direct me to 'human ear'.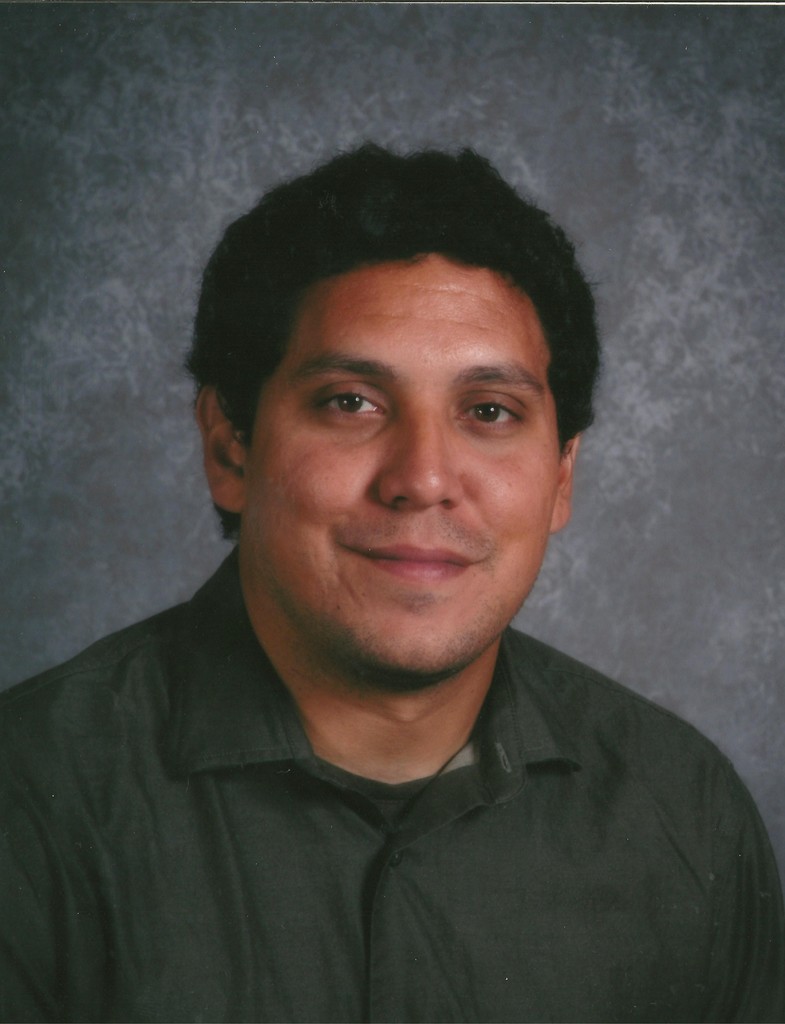
Direction: (194, 379, 250, 515).
